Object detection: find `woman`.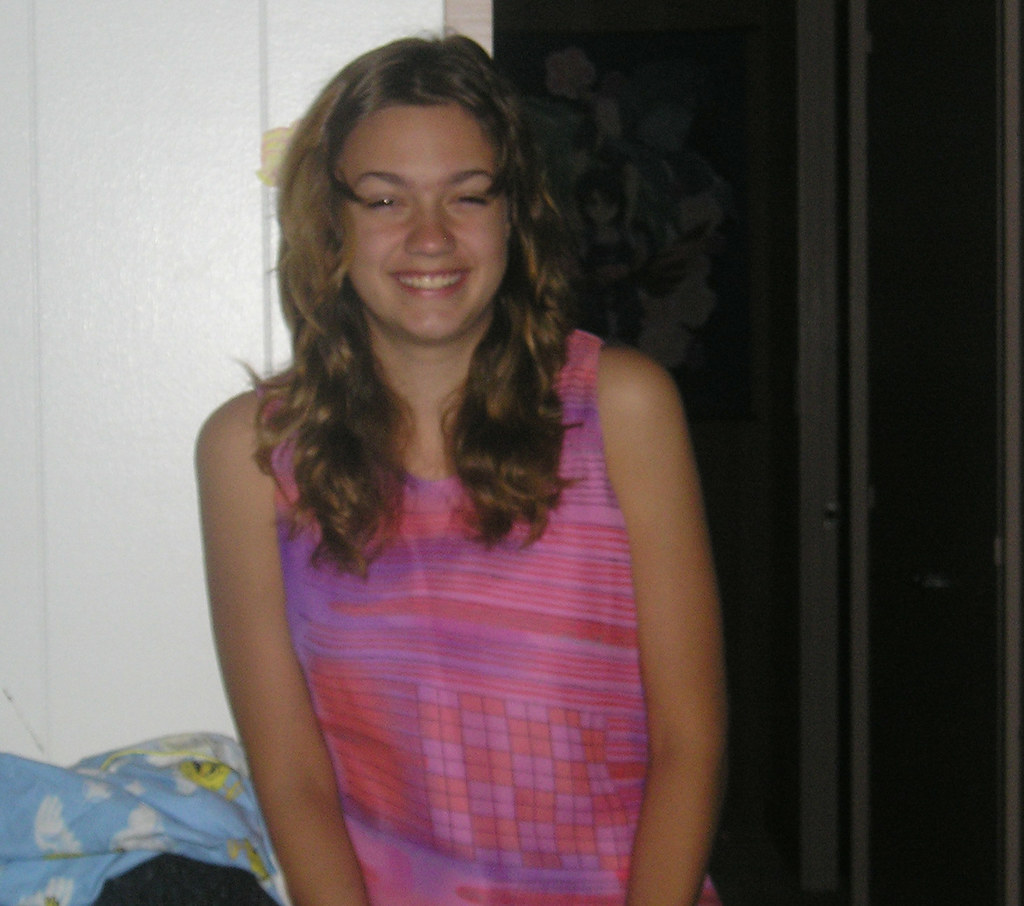
bbox=(185, 19, 750, 905).
